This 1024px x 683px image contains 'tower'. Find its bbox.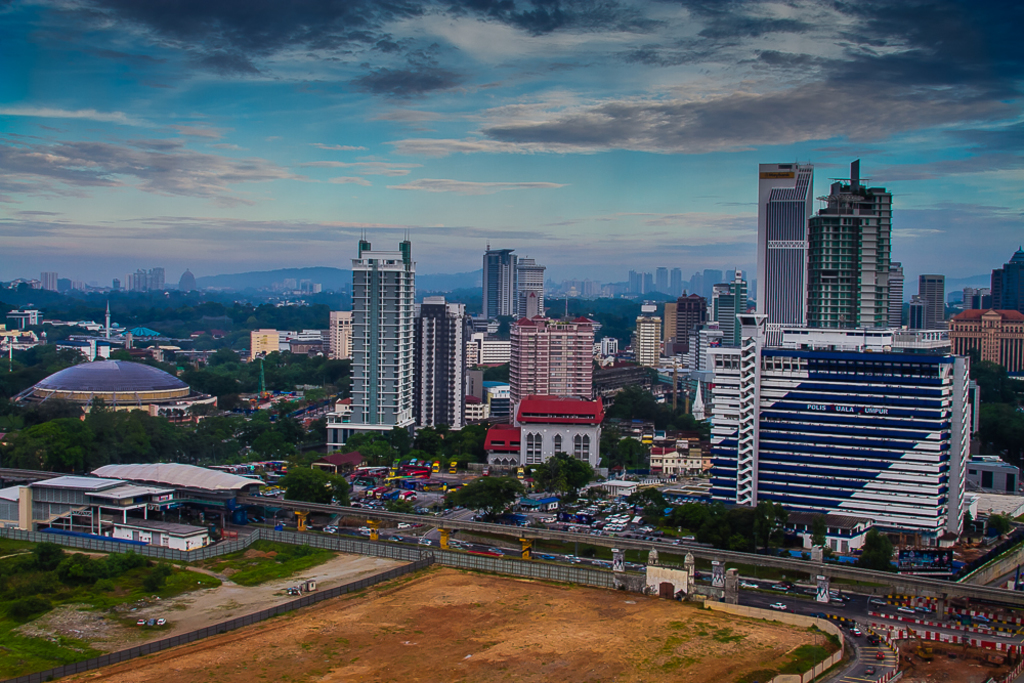
select_region(709, 271, 742, 347).
